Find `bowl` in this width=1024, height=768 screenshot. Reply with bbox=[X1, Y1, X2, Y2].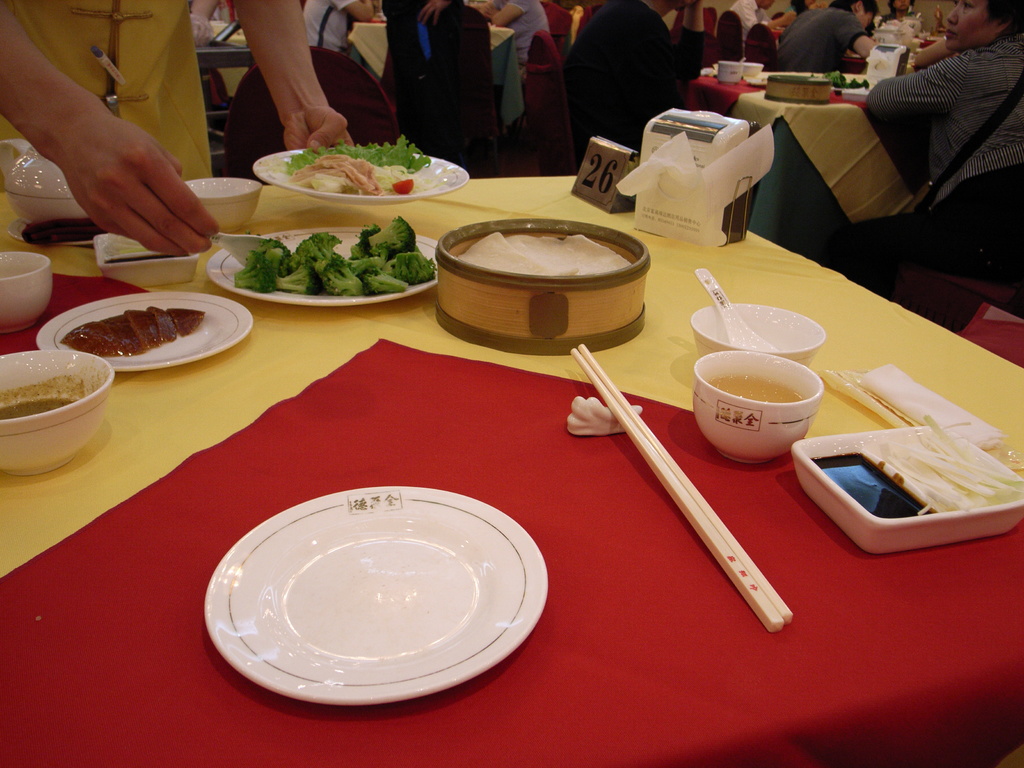
bbox=[0, 349, 110, 476].
